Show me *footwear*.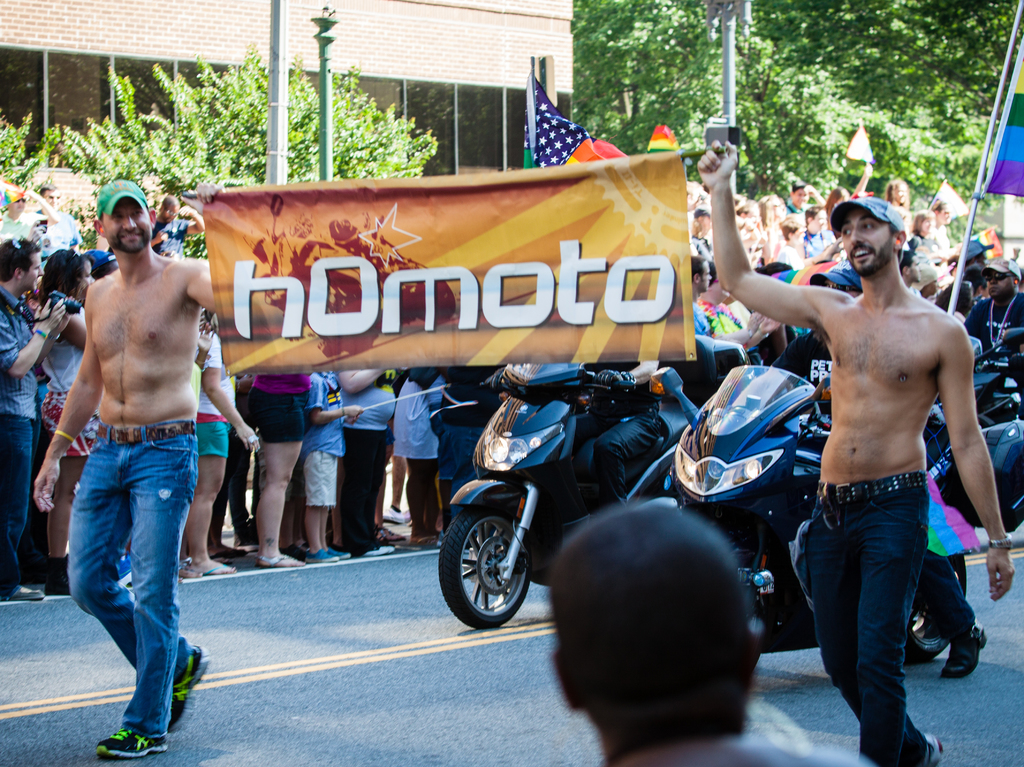
*footwear* is here: (x1=280, y1=545, x2=312, y2=562).
